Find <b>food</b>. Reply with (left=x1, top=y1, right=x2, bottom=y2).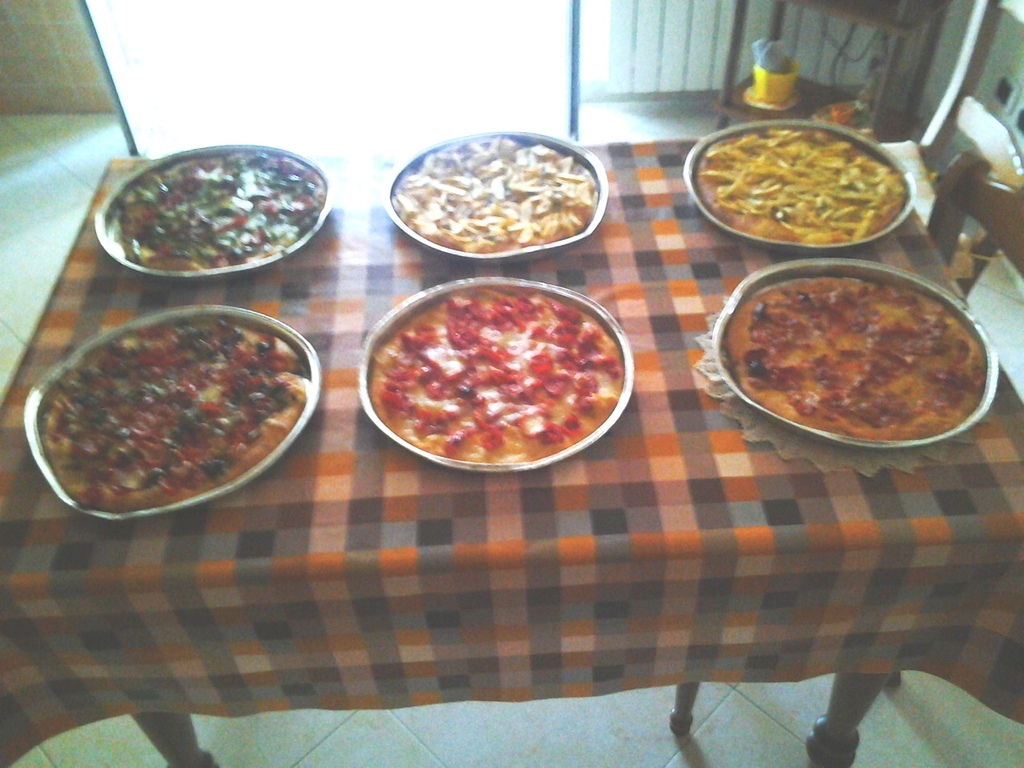
(left=365, top=294, right=619, bottom=462).
